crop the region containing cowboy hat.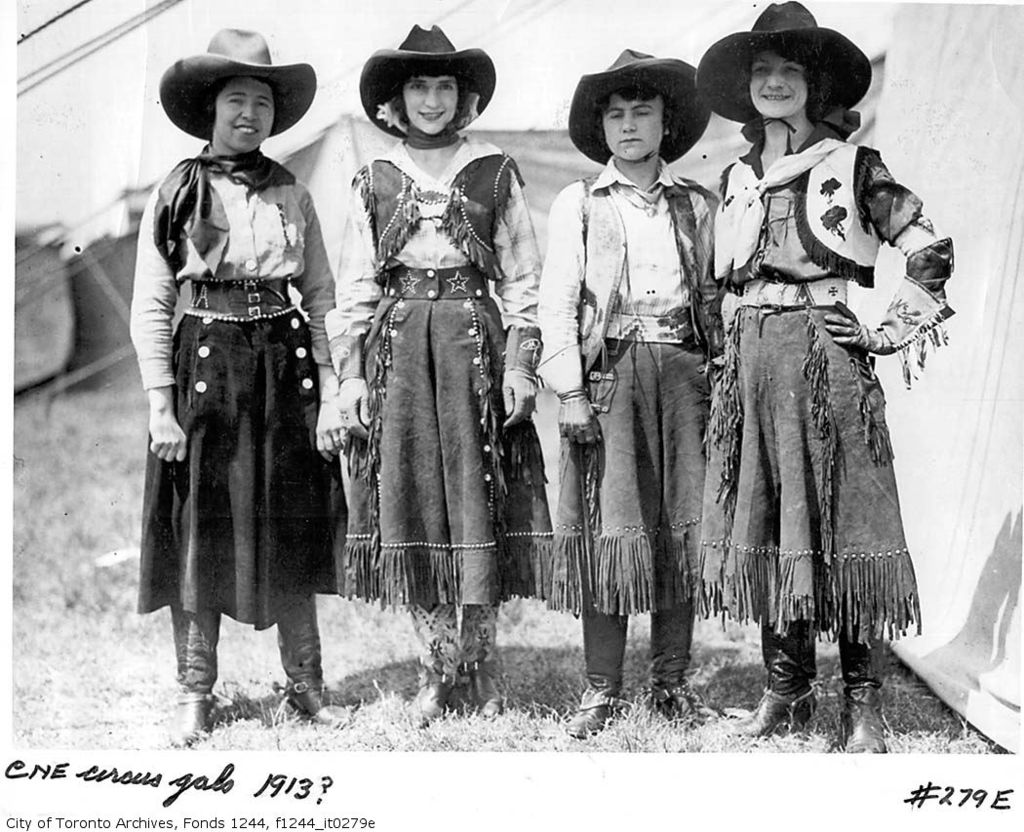
Crop region: locate(161, 25, 303, 143).
